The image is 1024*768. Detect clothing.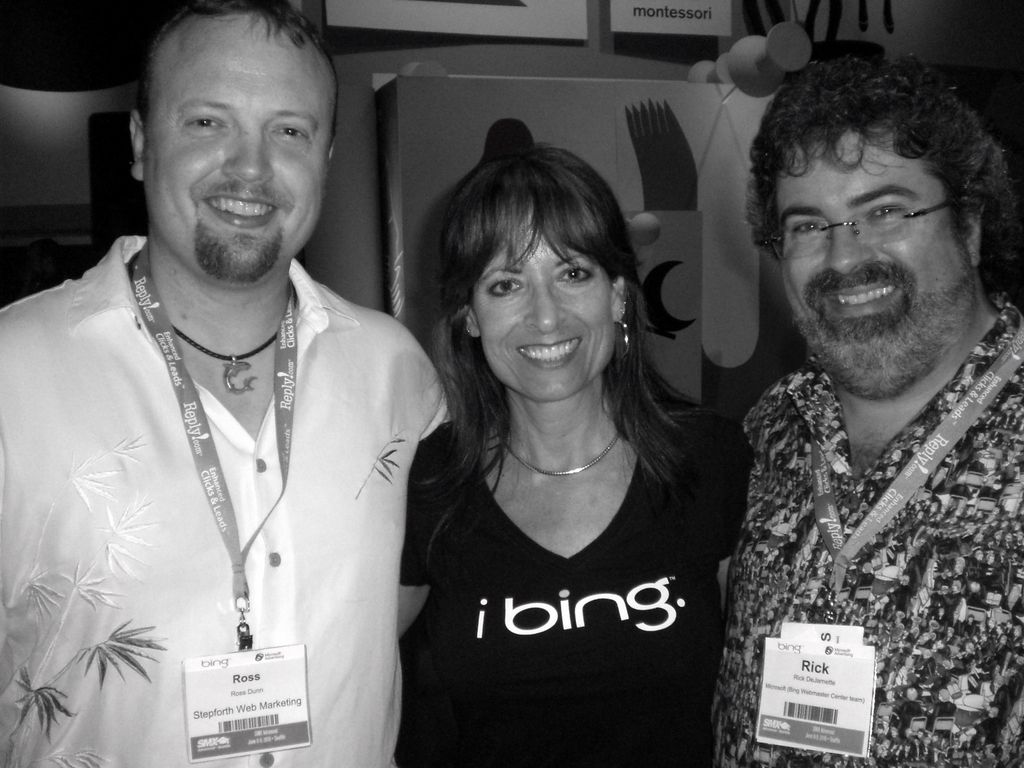
Detection: Rect(416, 387, 731, 766).
